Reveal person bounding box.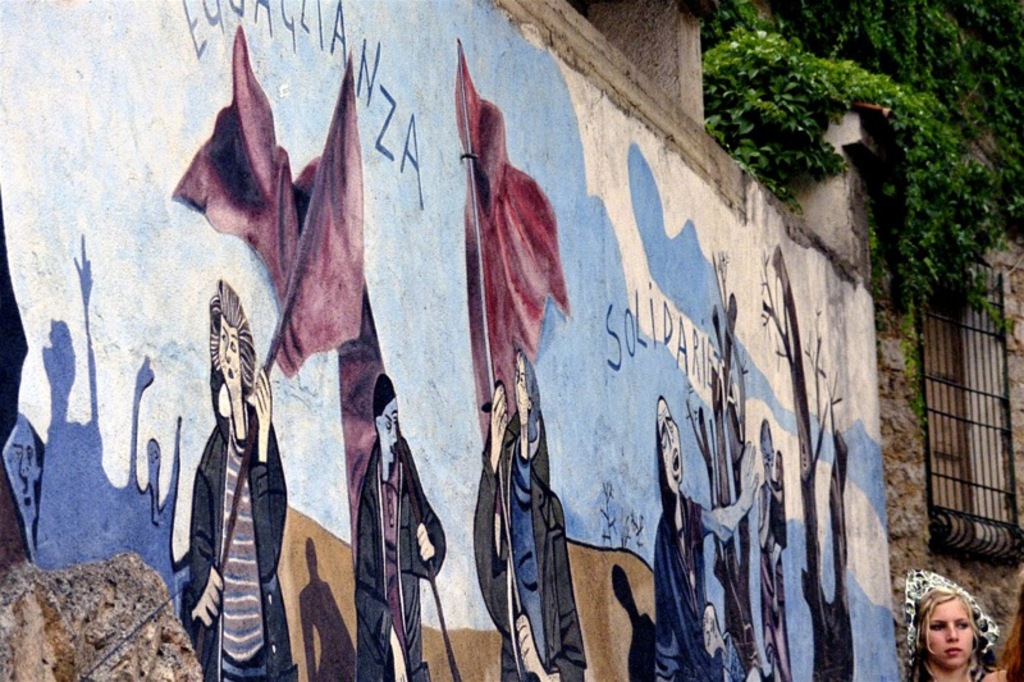
Revealed: pyautogui.locateOnScreen(458, 338, 588, 681).
